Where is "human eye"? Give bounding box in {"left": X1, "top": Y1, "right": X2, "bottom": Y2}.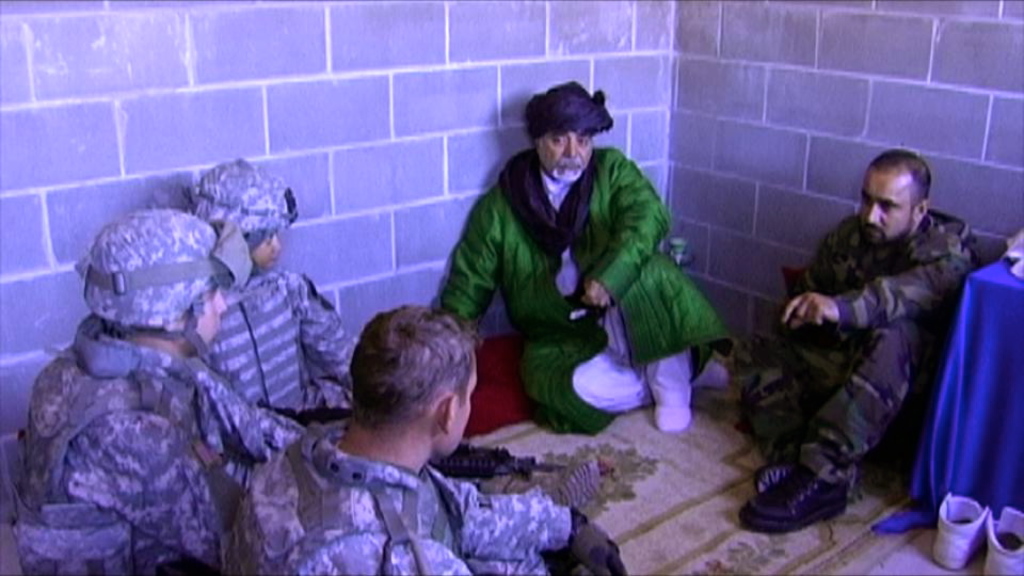
{"left": 573, "top": 134, "right": 587, "bottom": 149}.
